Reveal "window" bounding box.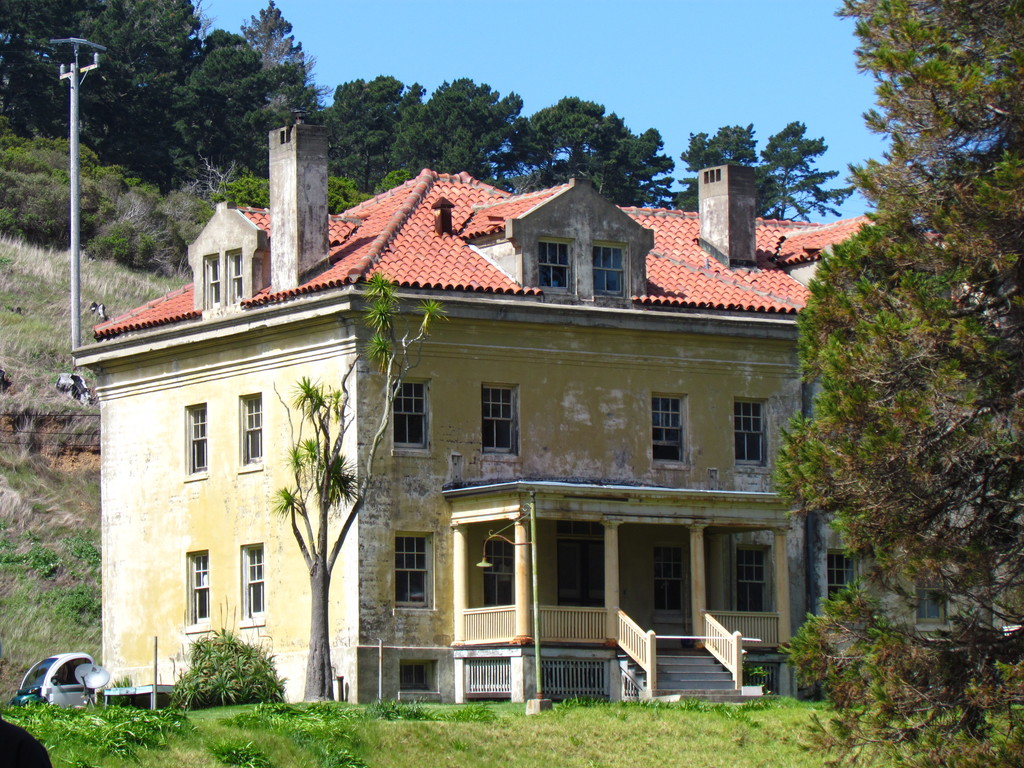
Revealed: x1=228, y1=252, x2=247, y2=309.
